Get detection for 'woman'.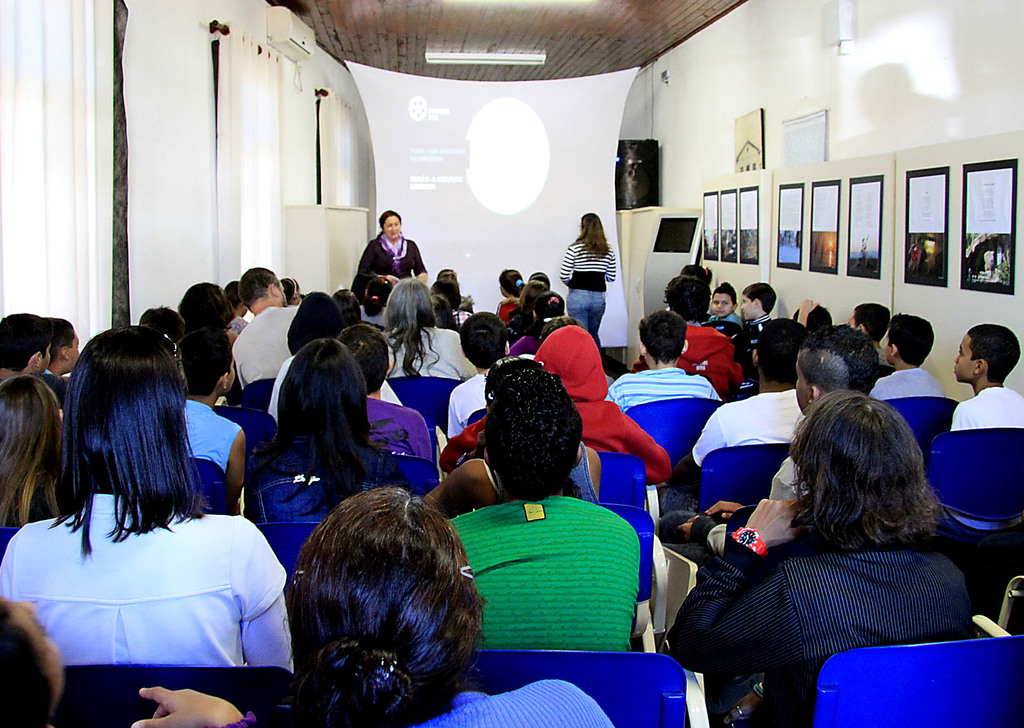
Detection: left=379, top=274, right=477, bottom=379.
